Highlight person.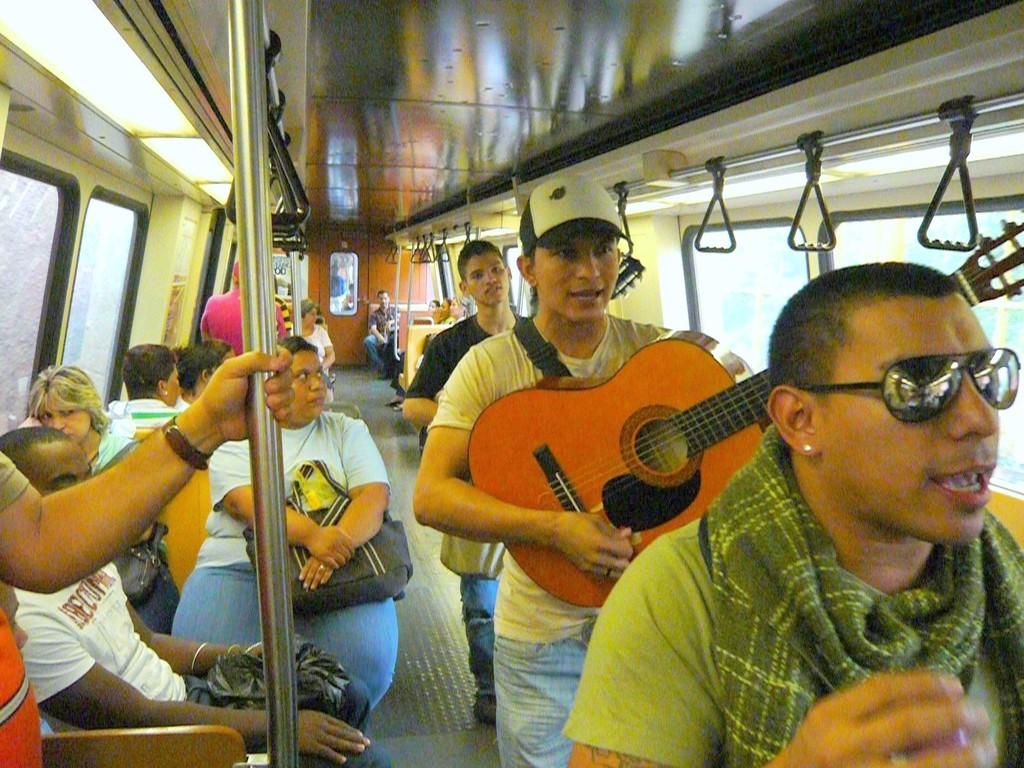
Highlighted region: (left=356, top=288, right=399, bottom=367).
